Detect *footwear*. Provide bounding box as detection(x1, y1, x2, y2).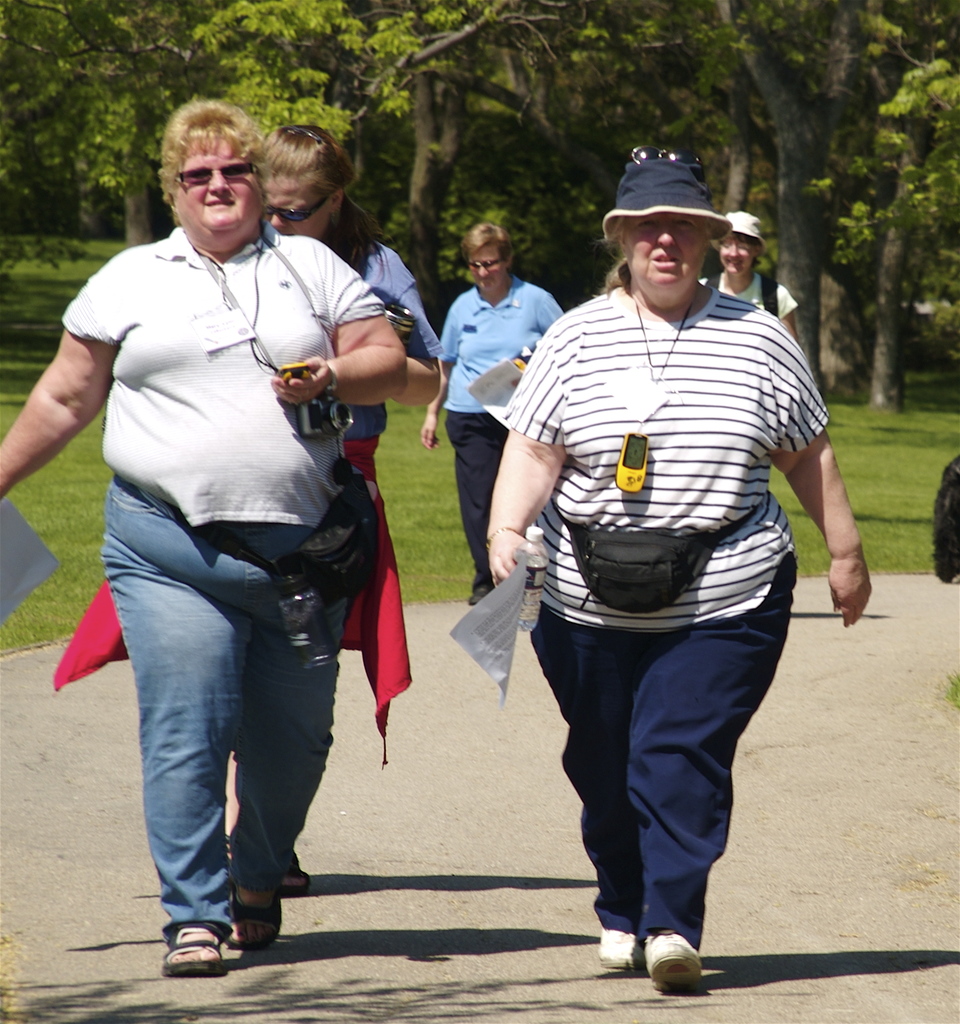
detection(648, 923, 708, 991).
